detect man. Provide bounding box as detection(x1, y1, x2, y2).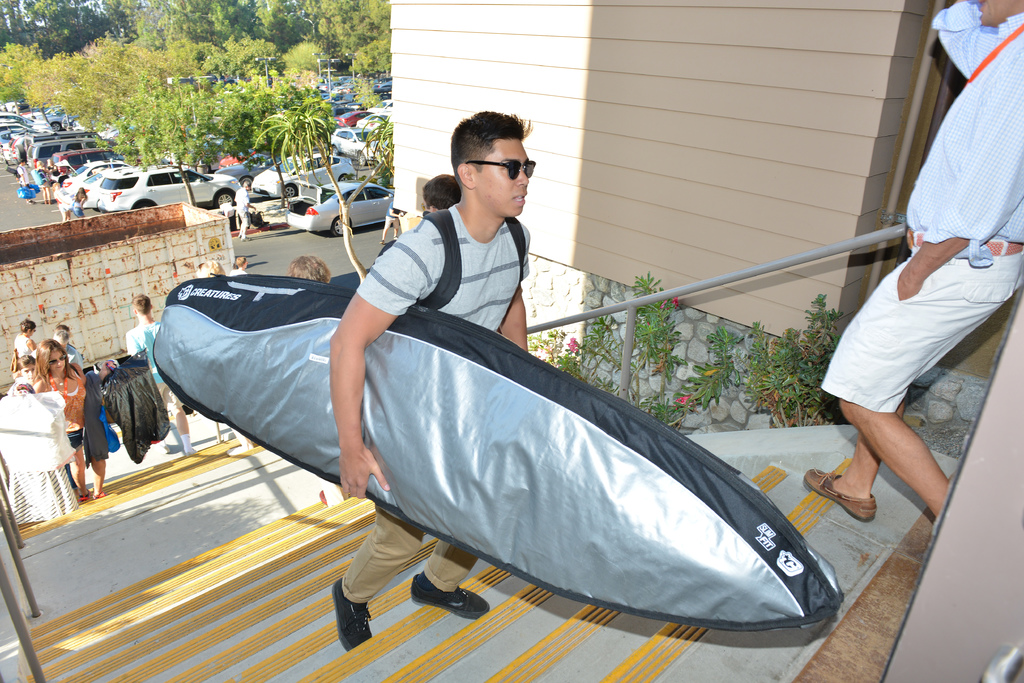
detection(805, 0, 1021, 524).
